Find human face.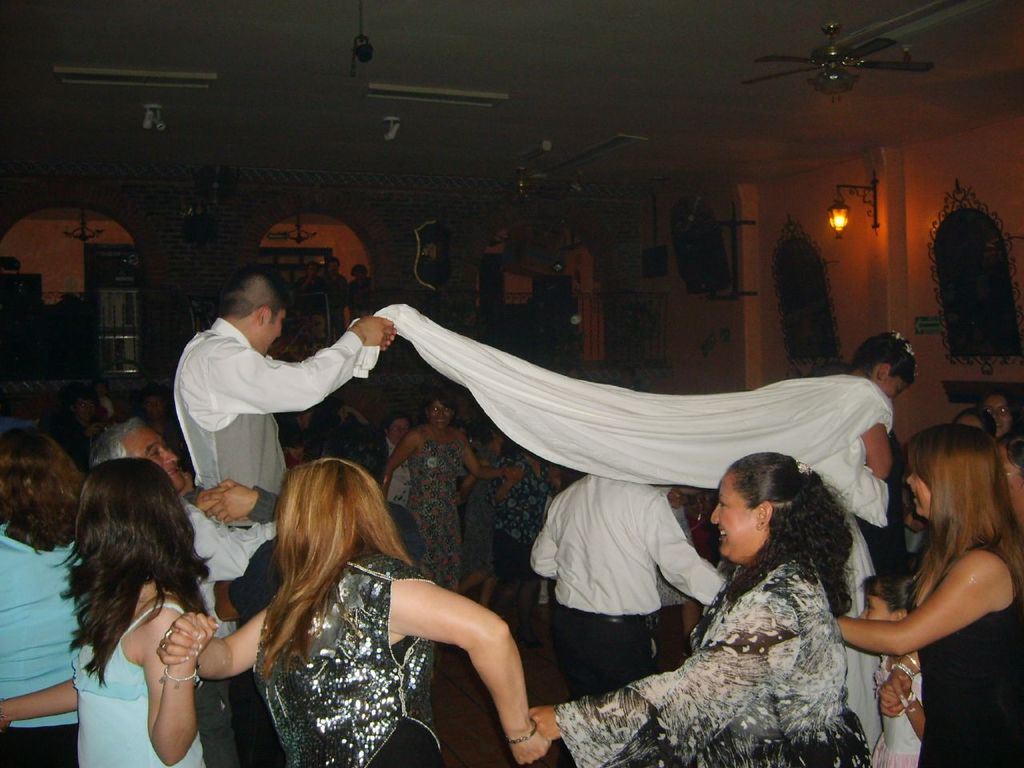
x1=910, y1=470, x2=928, y2=516.
